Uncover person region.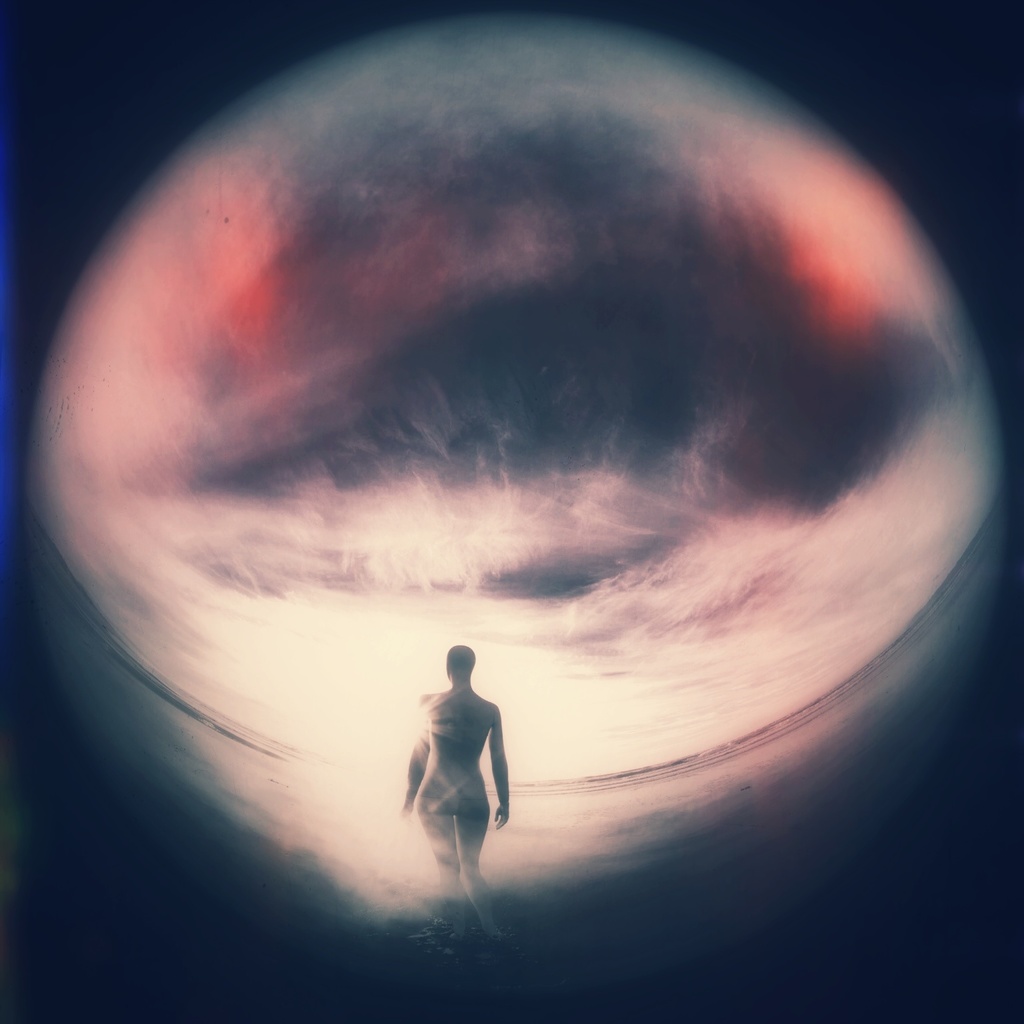
Uncovered: l=421, t=641, r=525, b=873.
